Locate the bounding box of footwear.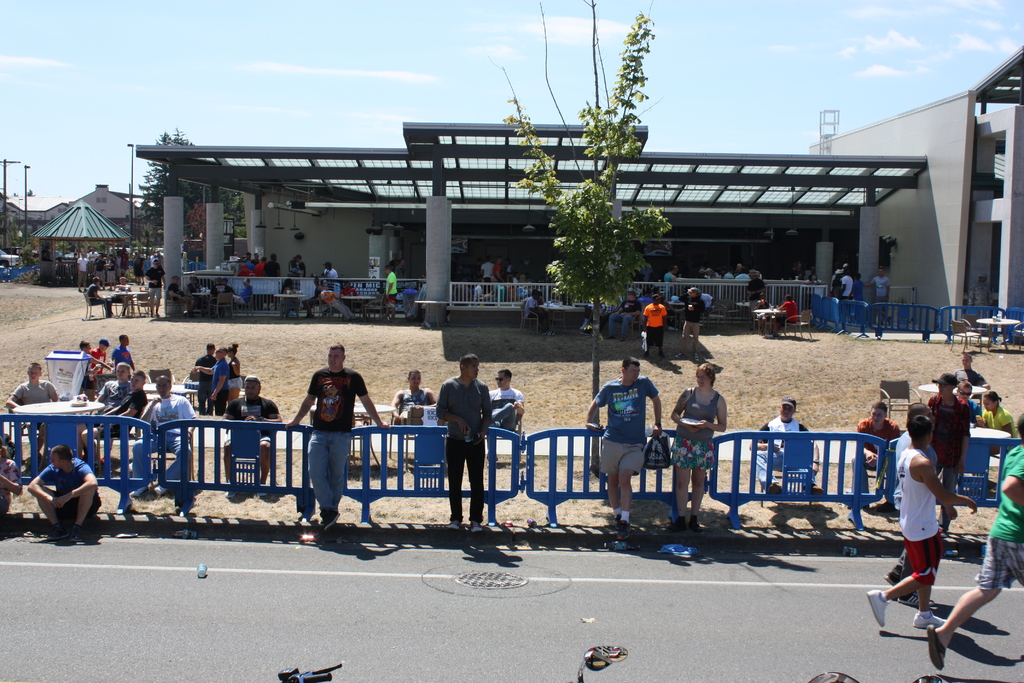
Bounding box: x1=223, y1=483, x2=234, y2=500.
